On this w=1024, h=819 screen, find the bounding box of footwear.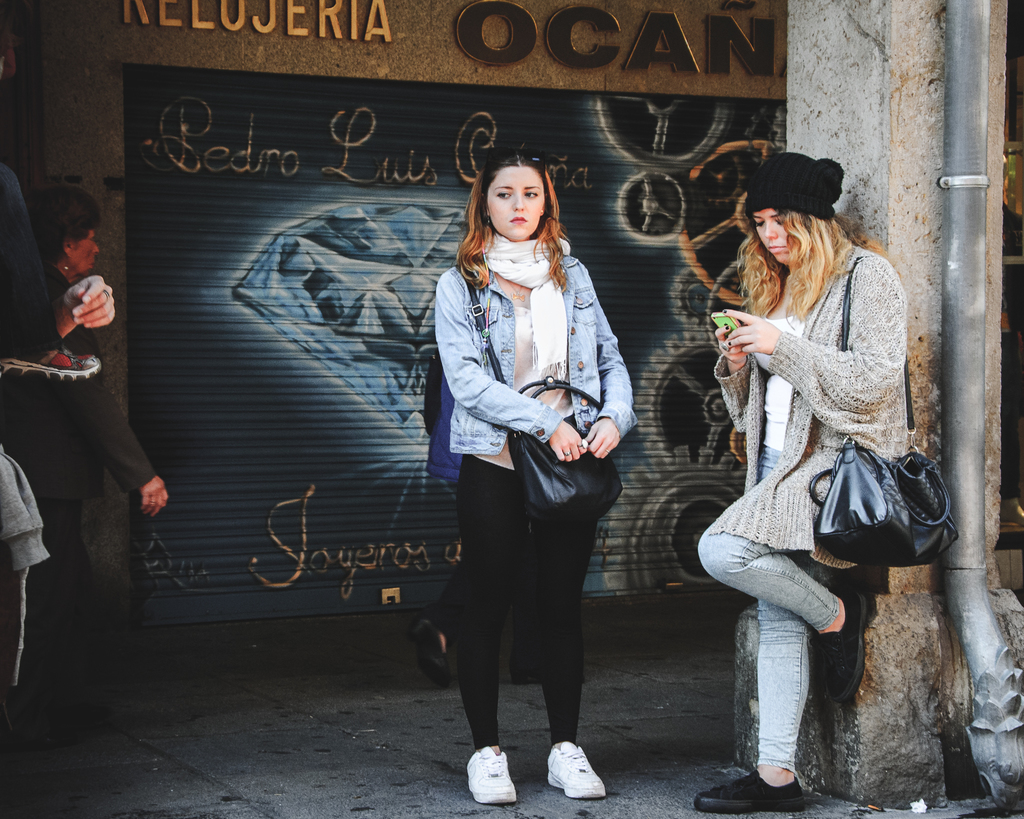
Bounding box: <region>461, 747, 518, 800</region>.
